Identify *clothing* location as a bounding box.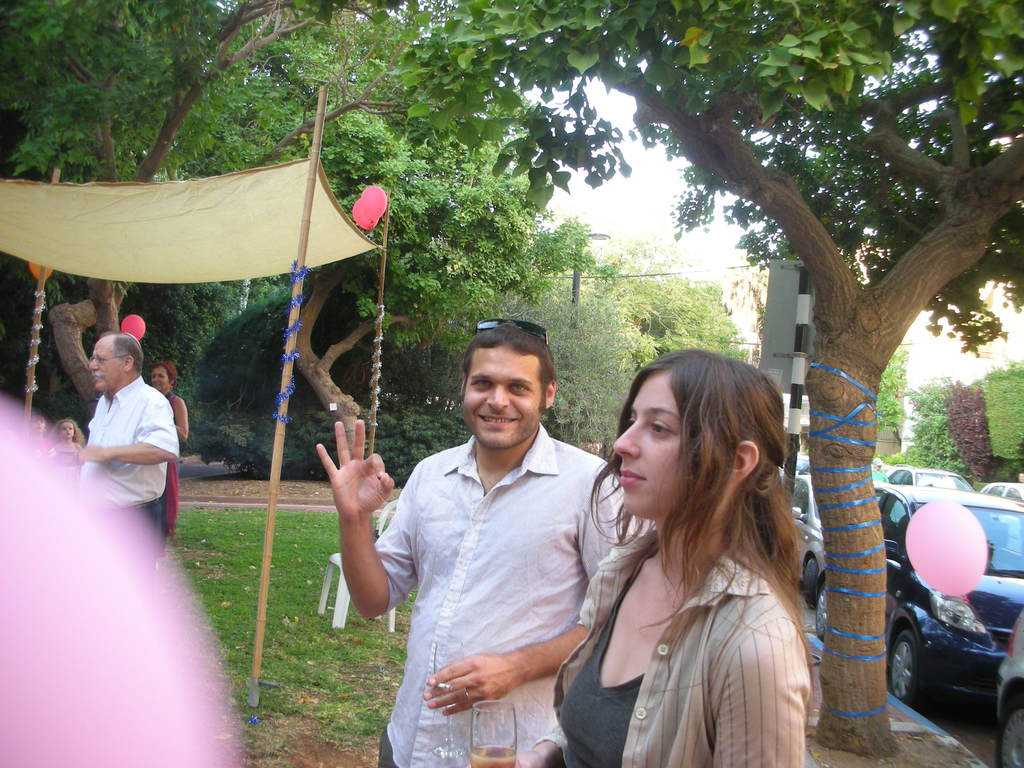
54:442:83:474.
